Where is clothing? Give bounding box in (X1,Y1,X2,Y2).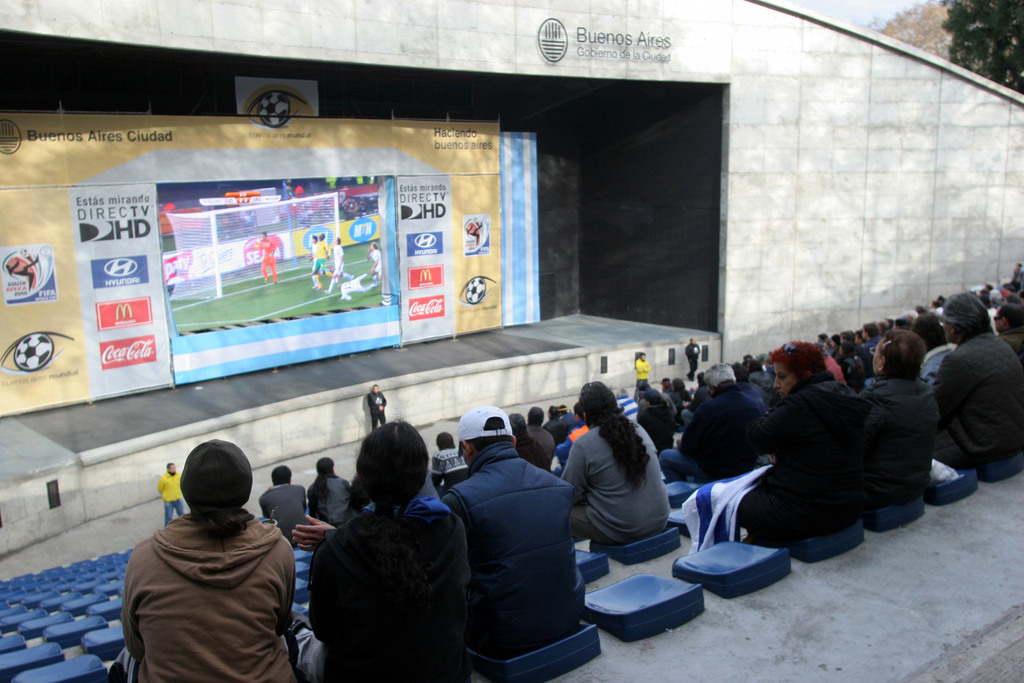
(635,361,652,390).
